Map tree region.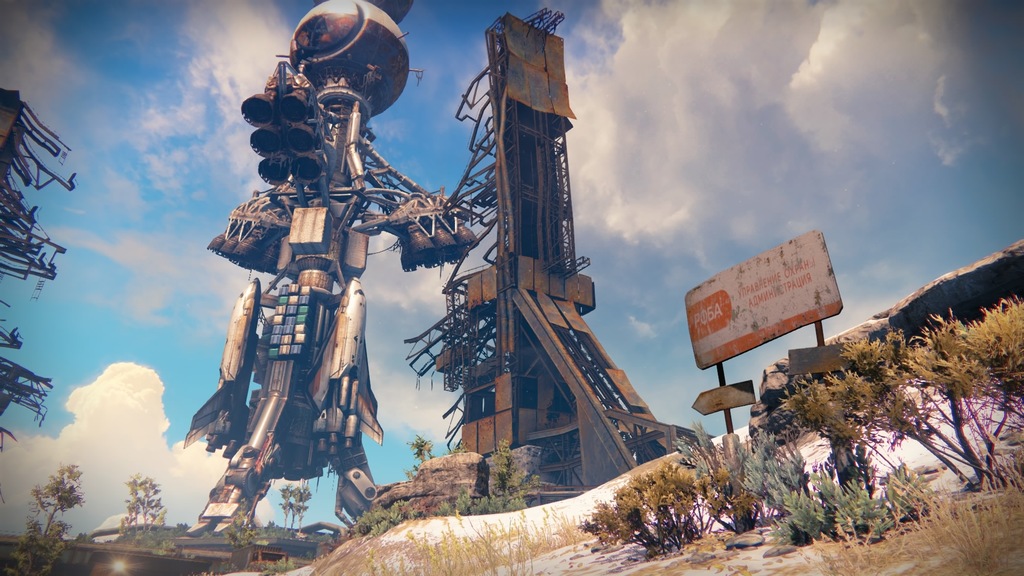
Mapped to BBox(118, 472, 164, 536).
